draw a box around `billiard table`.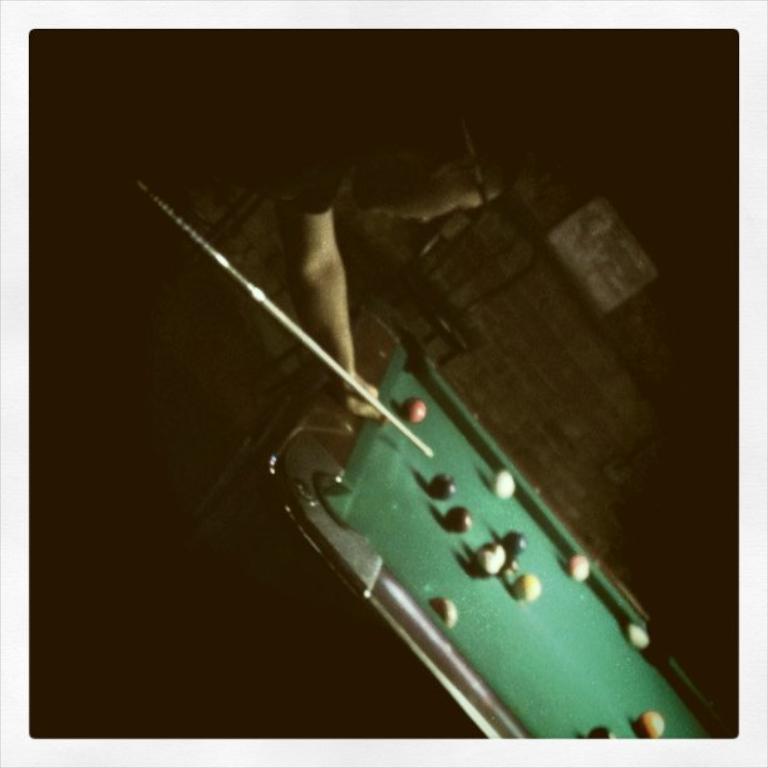
<region>144, 300, 737, 738</region>.
